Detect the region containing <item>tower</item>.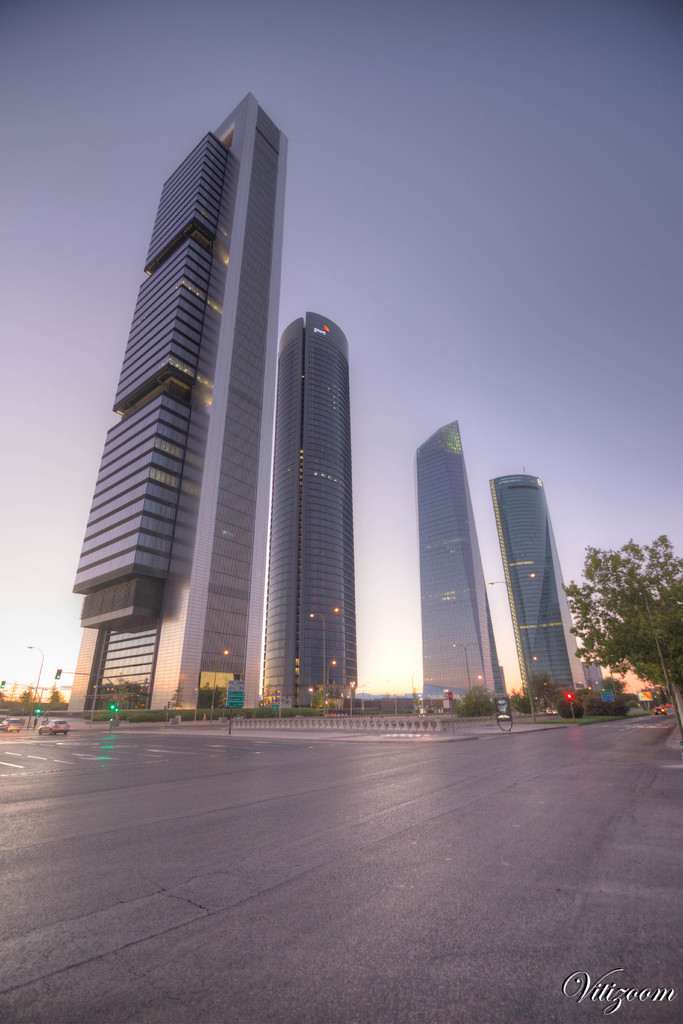
crop(63, 66, 342, 719).
